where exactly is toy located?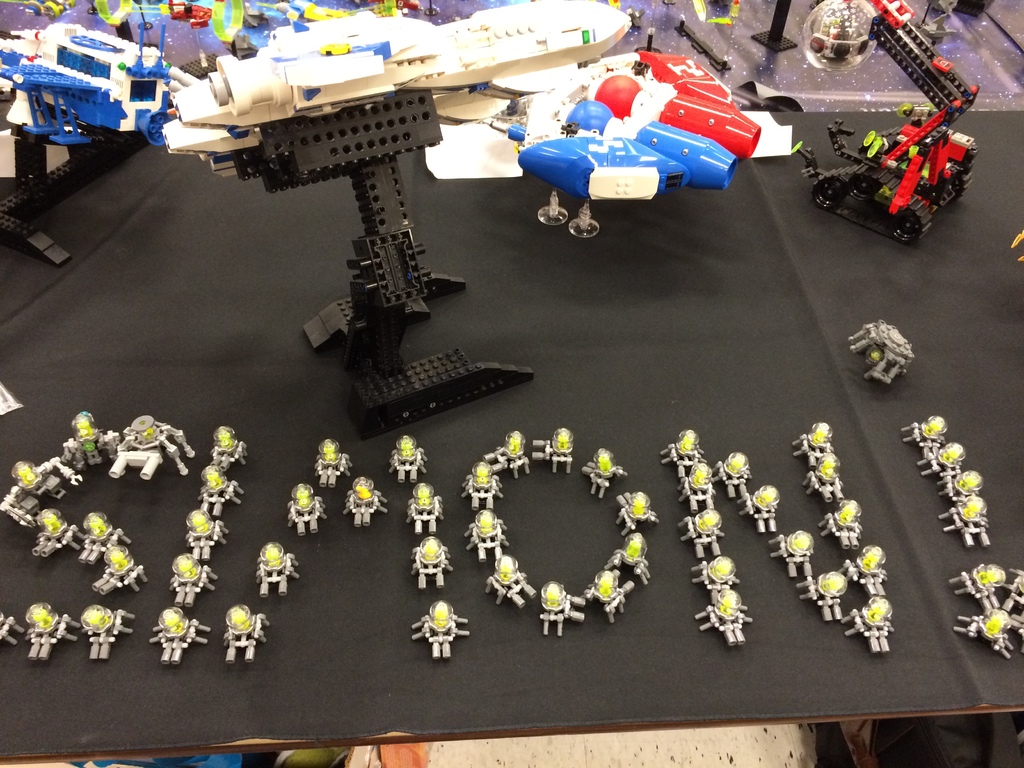
Its bounding box is BBox(20, 601, 82, 658).
